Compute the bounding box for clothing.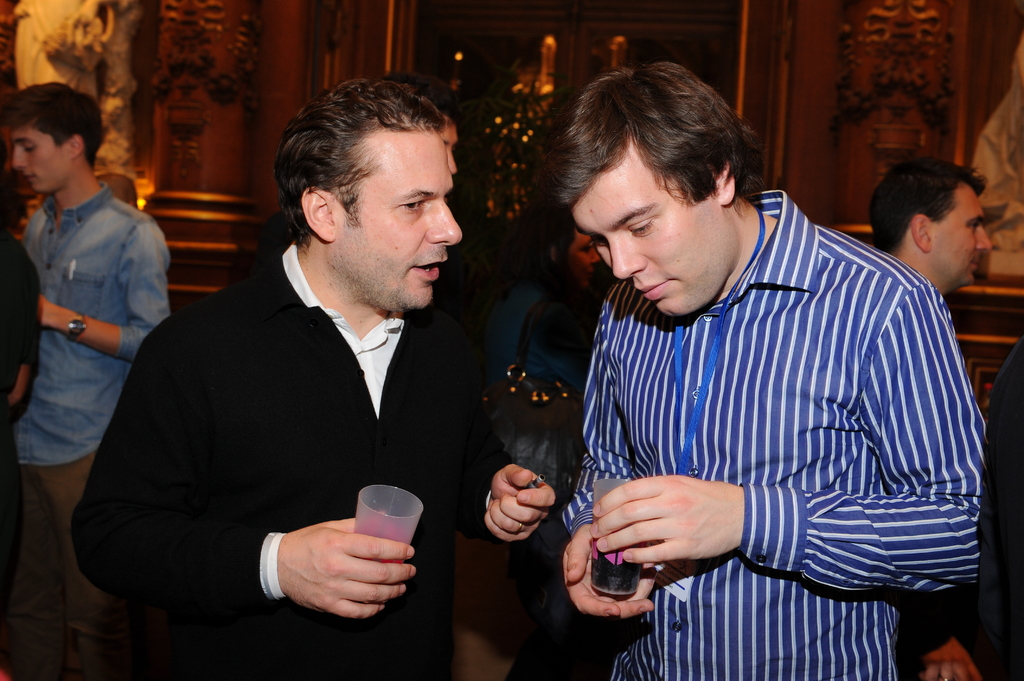
(left=20, top=176, right=173, bottom=621).
